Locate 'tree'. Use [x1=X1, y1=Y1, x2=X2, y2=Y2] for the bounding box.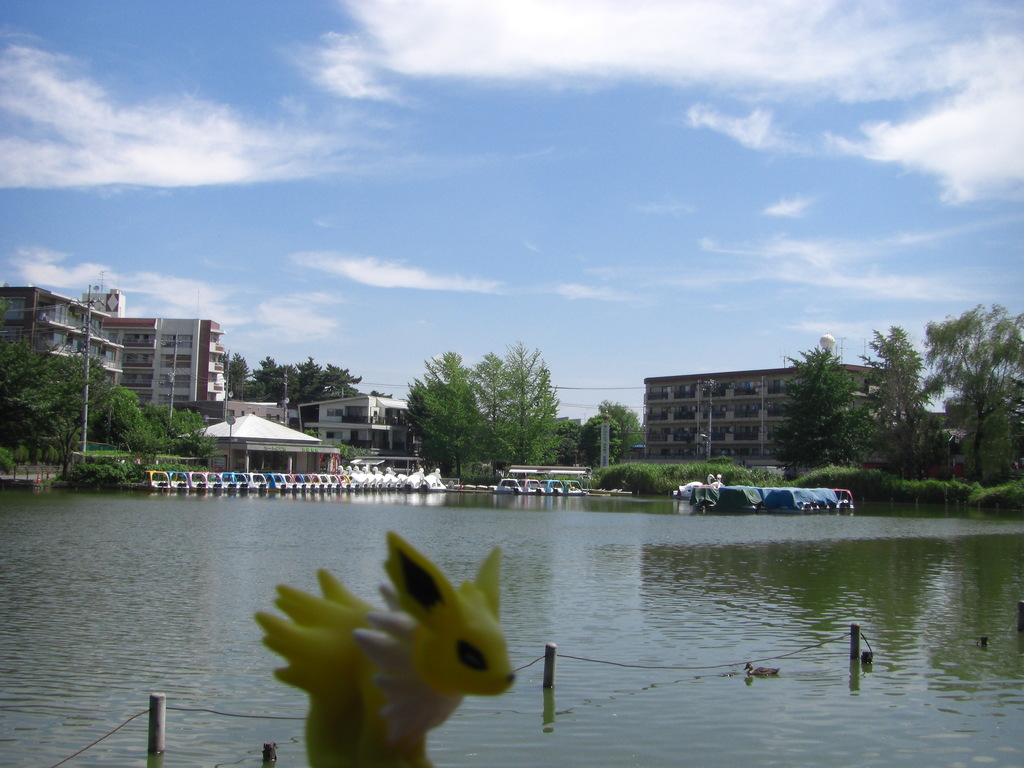
[x1=428, y1=355, x2=483, y2=477].
